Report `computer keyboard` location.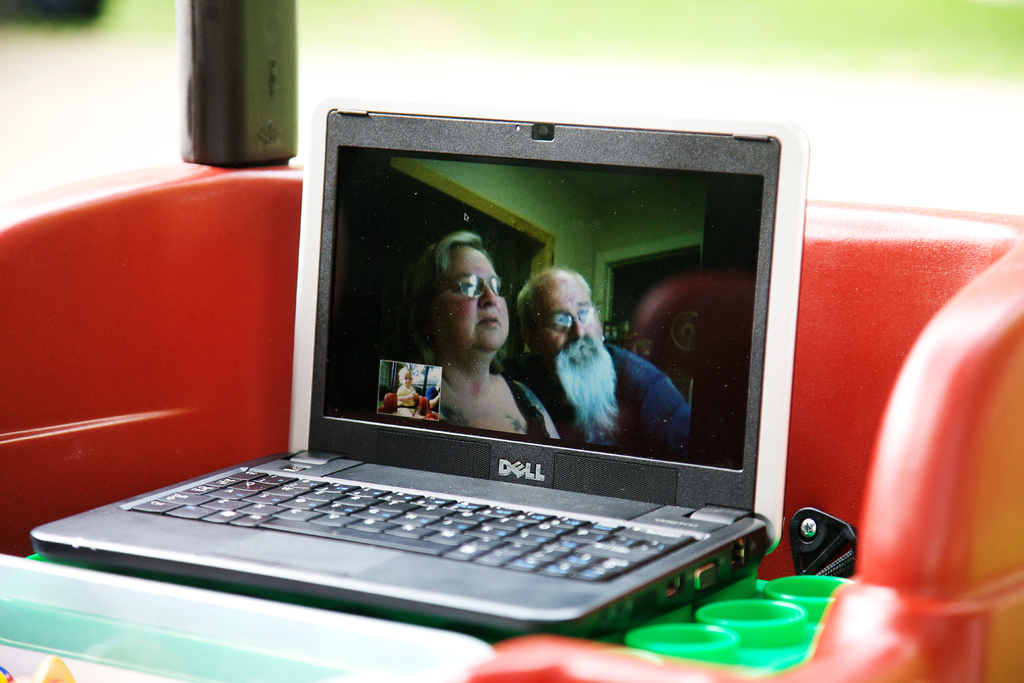
Report: {"left": 125, "top": 468, "right": 699, "bottom": 580}.
